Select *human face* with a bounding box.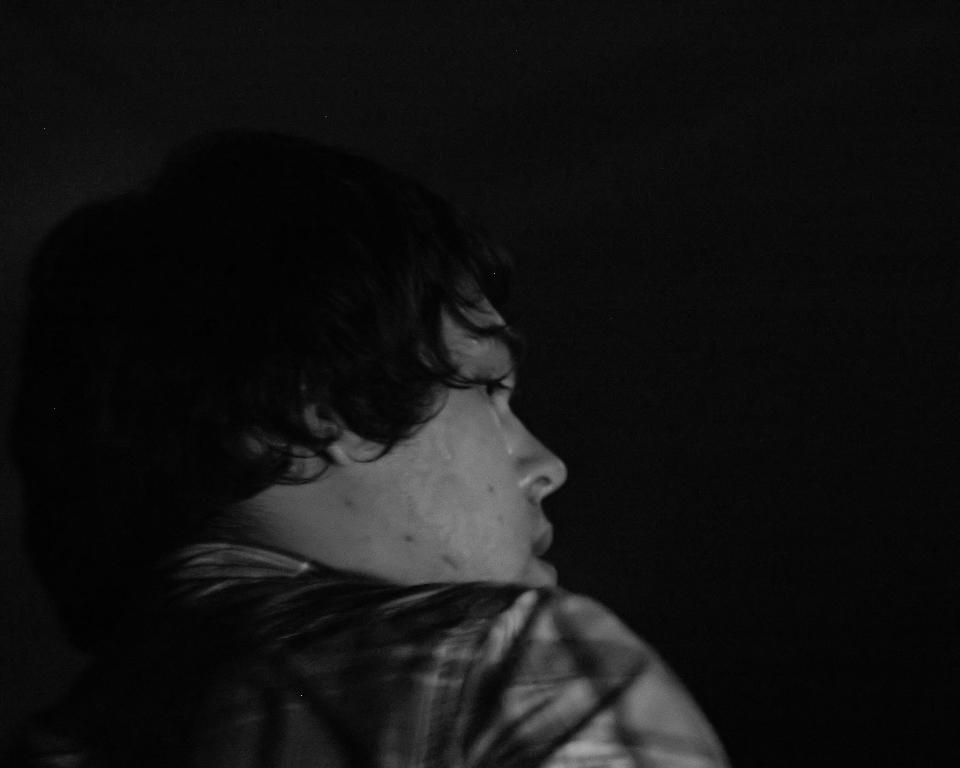
x1=357 y1=269 x2=566 y2=587.
